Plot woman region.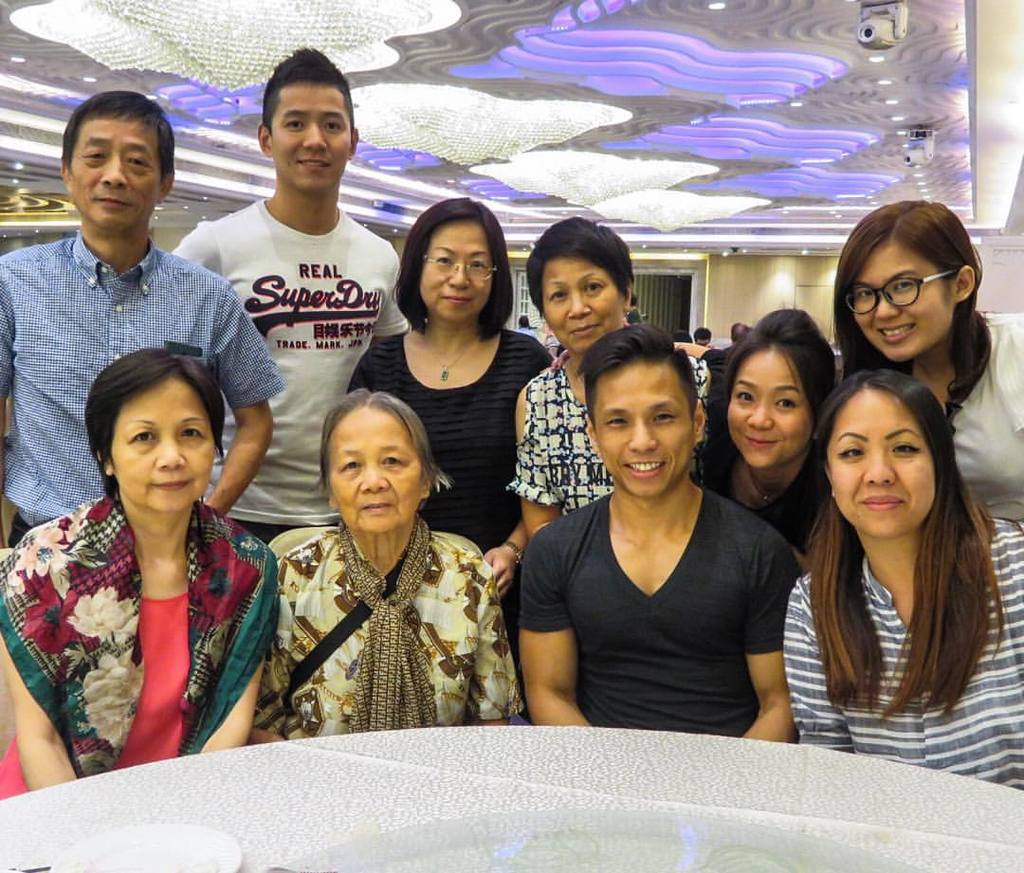
Plotted at [left=831, top=202, right=1023, bottom=522].
